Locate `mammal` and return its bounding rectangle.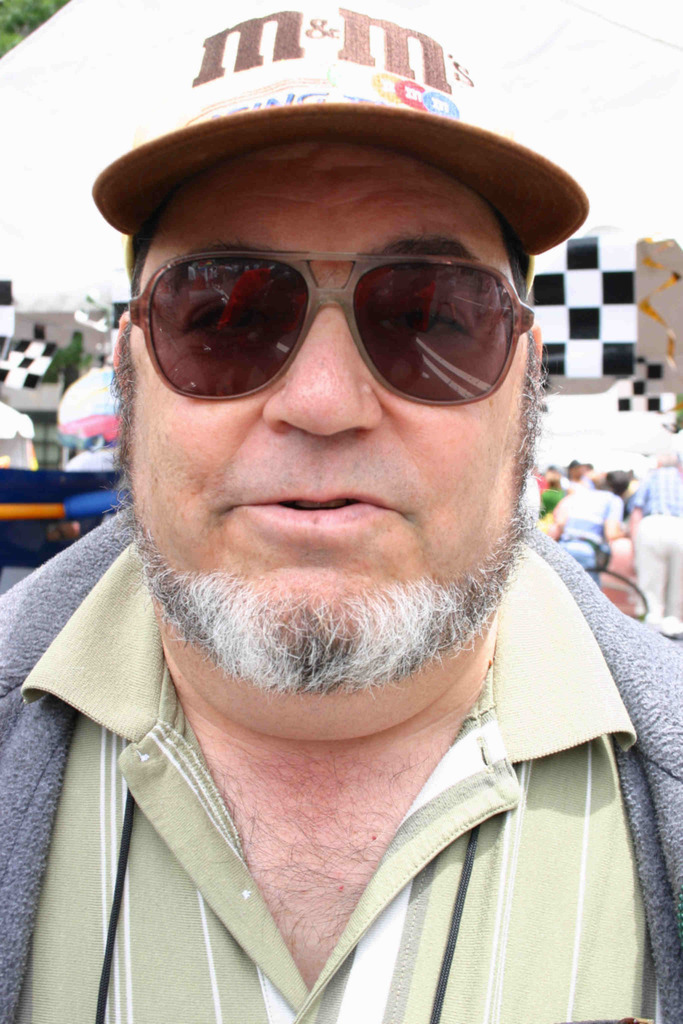
539:462:637:595.
